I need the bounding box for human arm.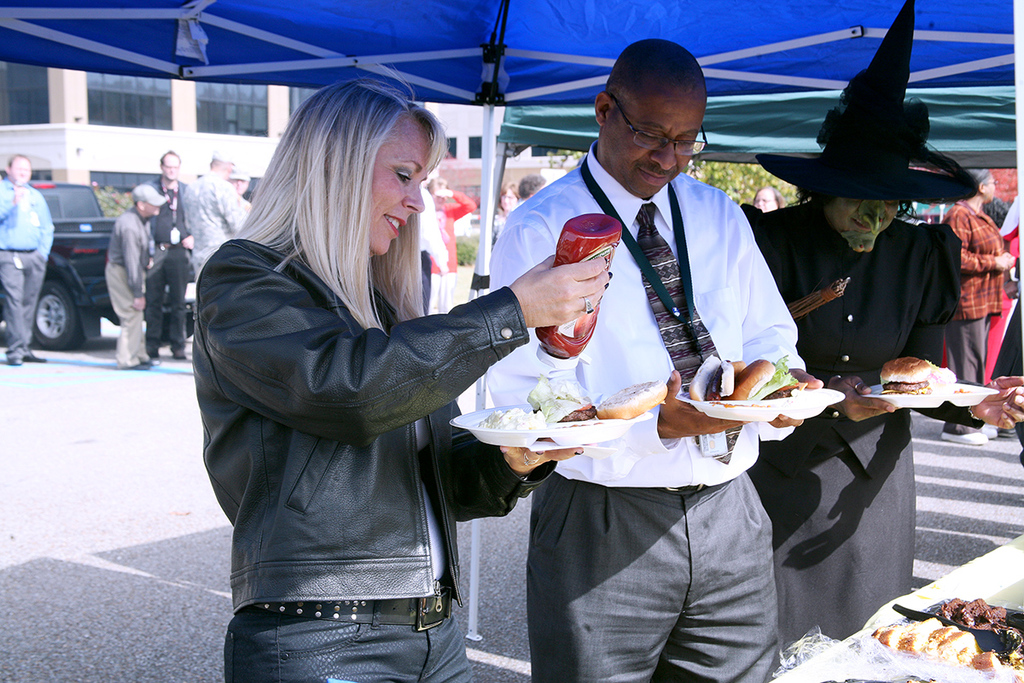
Here it is: <region>939, 197, 1023, 277</region>.
